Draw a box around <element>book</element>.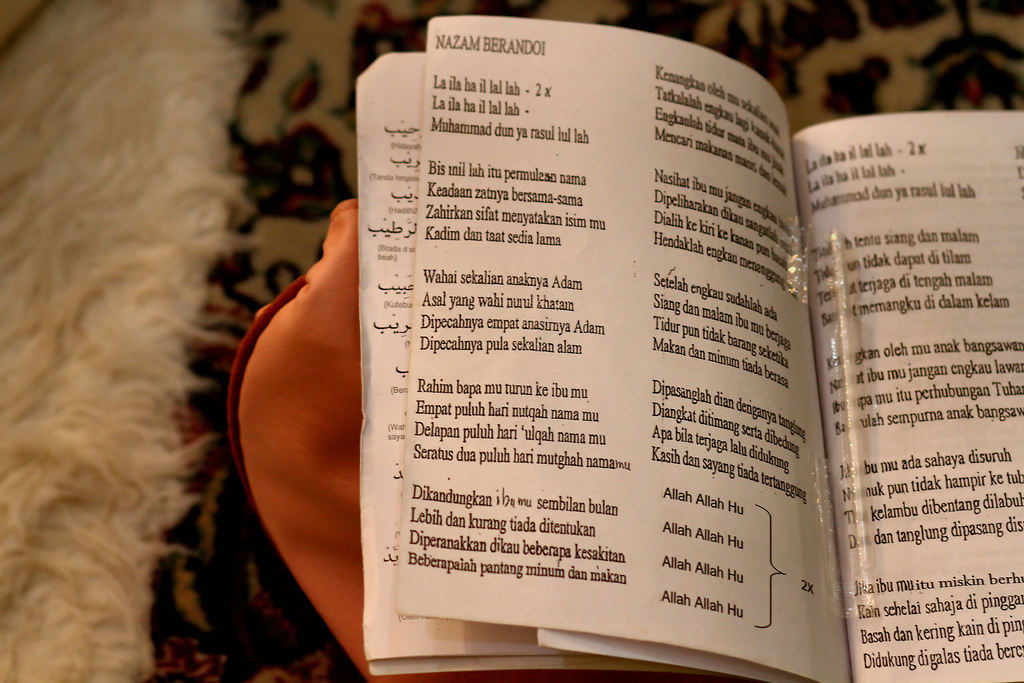
(left=362, top=114, right=823, bottom=611).
